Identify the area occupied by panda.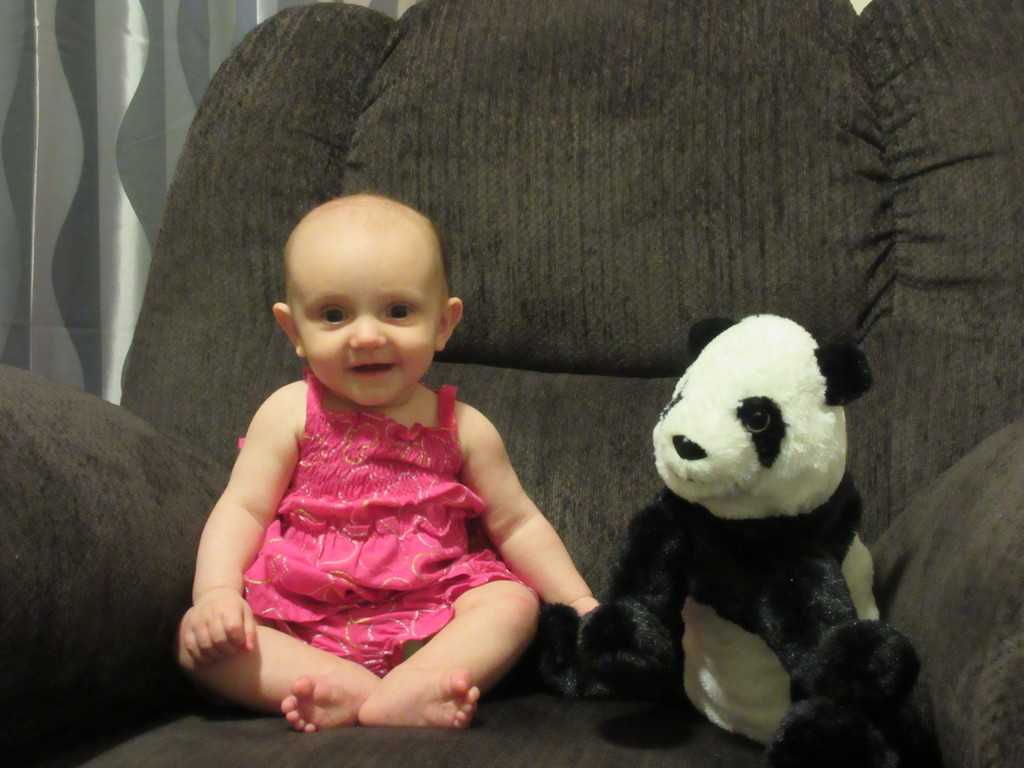
Area: {"left": 544, "top": 318, "right": 919, "bottom": 767}.
